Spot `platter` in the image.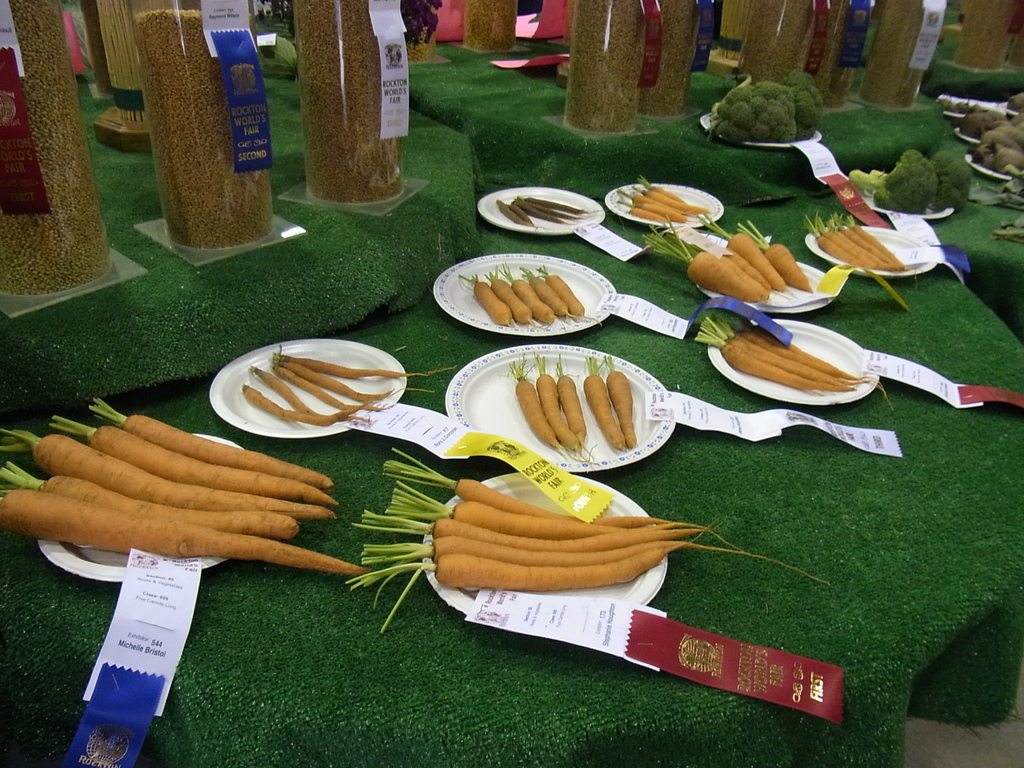
`platter` found at 211,337,404,439.
